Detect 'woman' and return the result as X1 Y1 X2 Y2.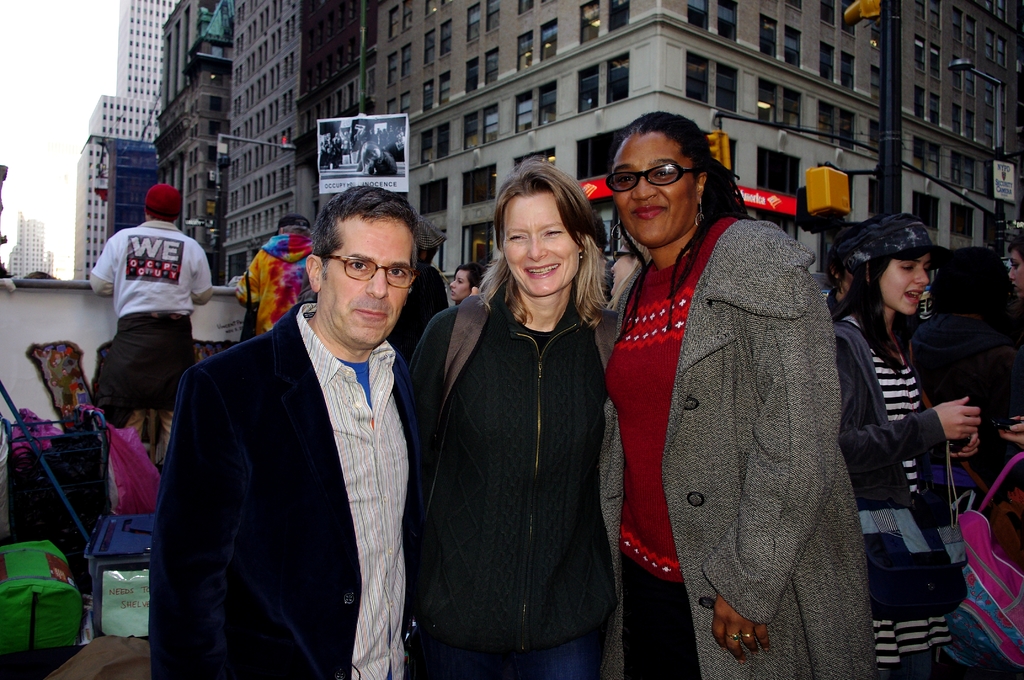
416 162 630 679.
